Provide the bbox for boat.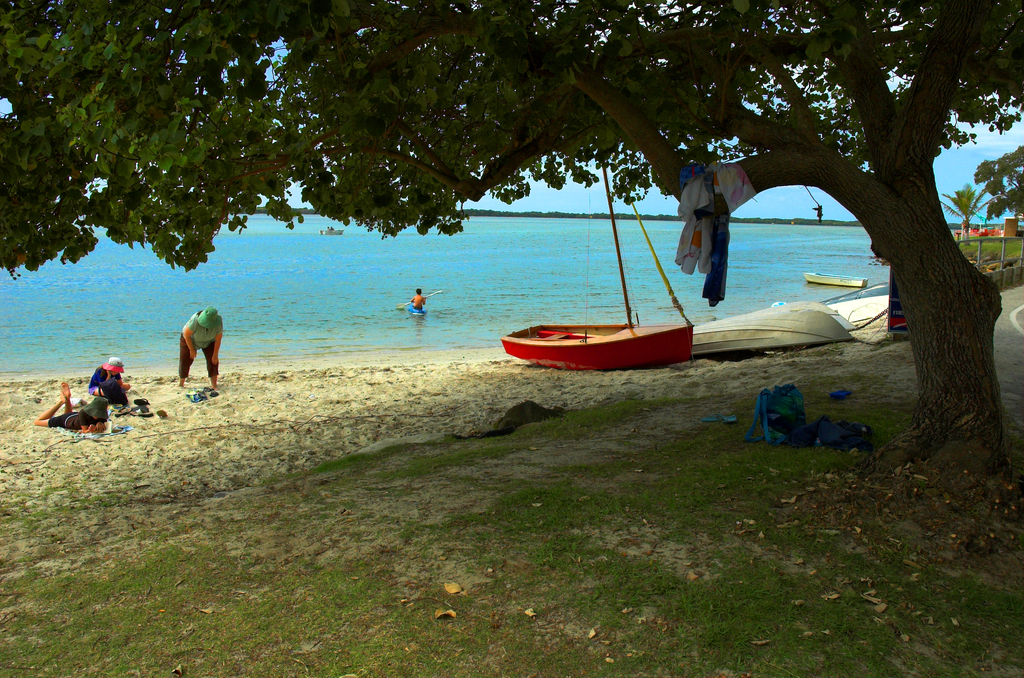
[x1=772, y1=300, x2=863, y2=335].
